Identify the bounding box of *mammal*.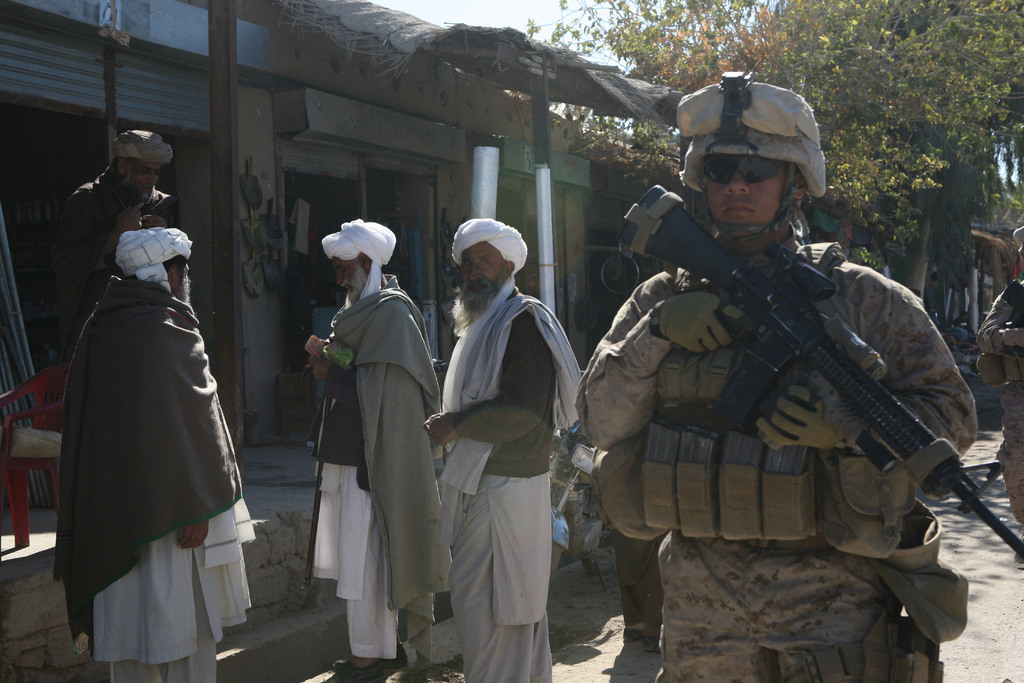
bbox=(55, 228, 255, 682).
